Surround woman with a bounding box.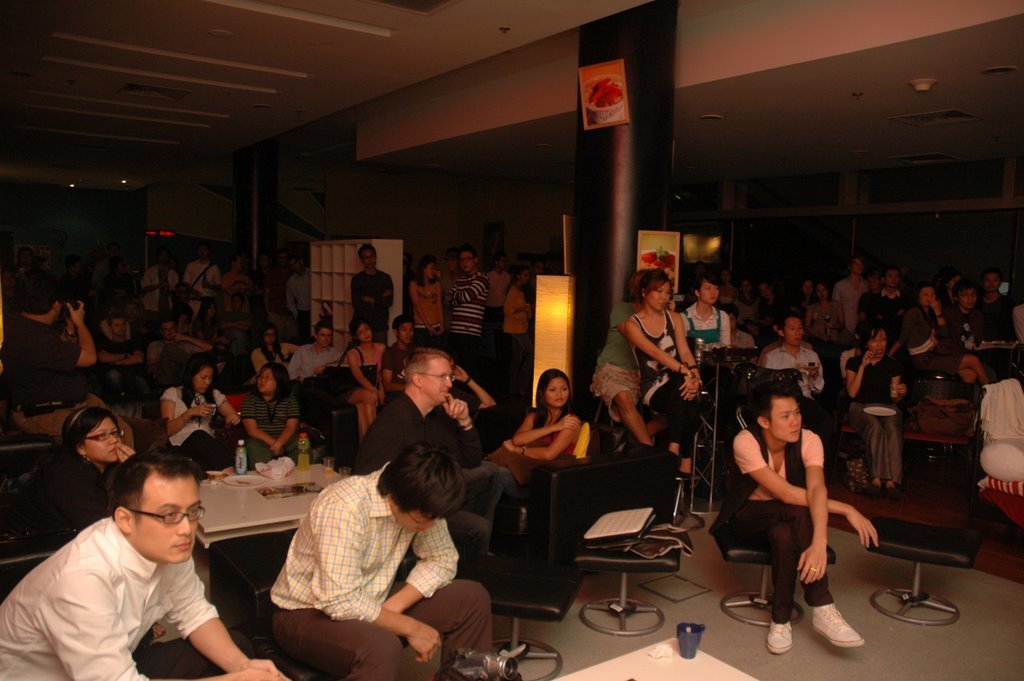
locate(239, 360, 299, 466).
